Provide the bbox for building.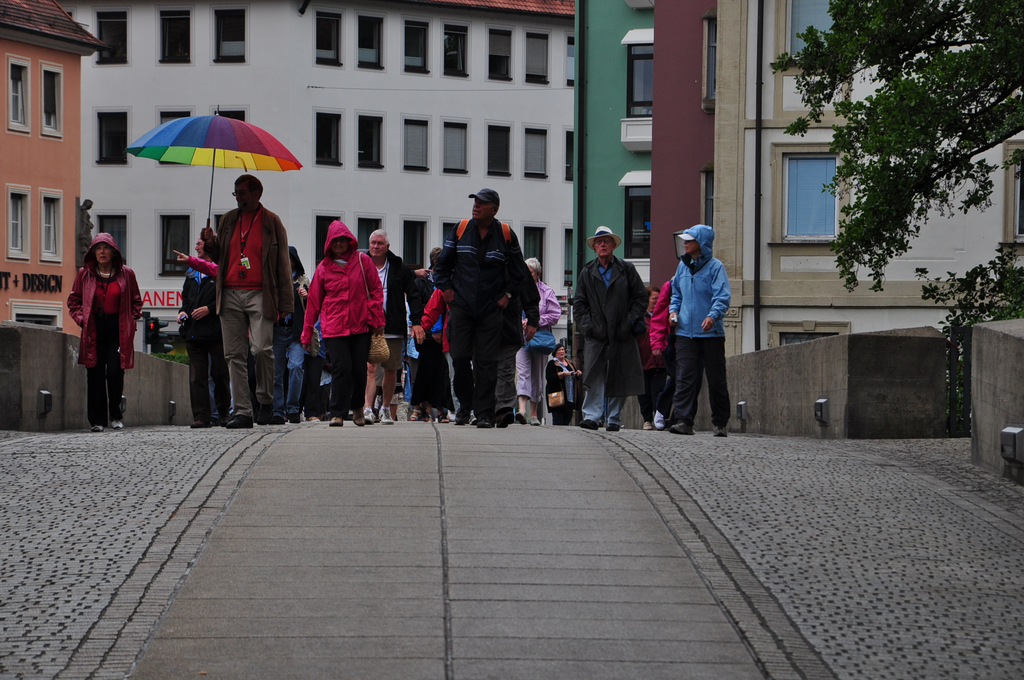
582 0 653 293.
